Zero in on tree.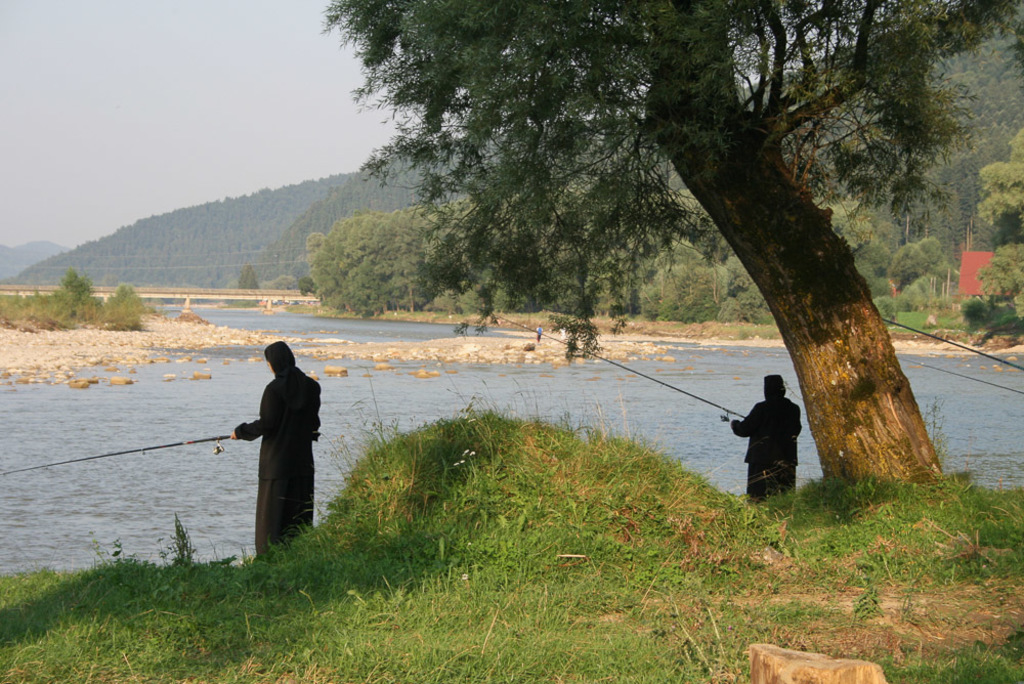
Zeroed in: l=54, t=267, r=100, b=320.
